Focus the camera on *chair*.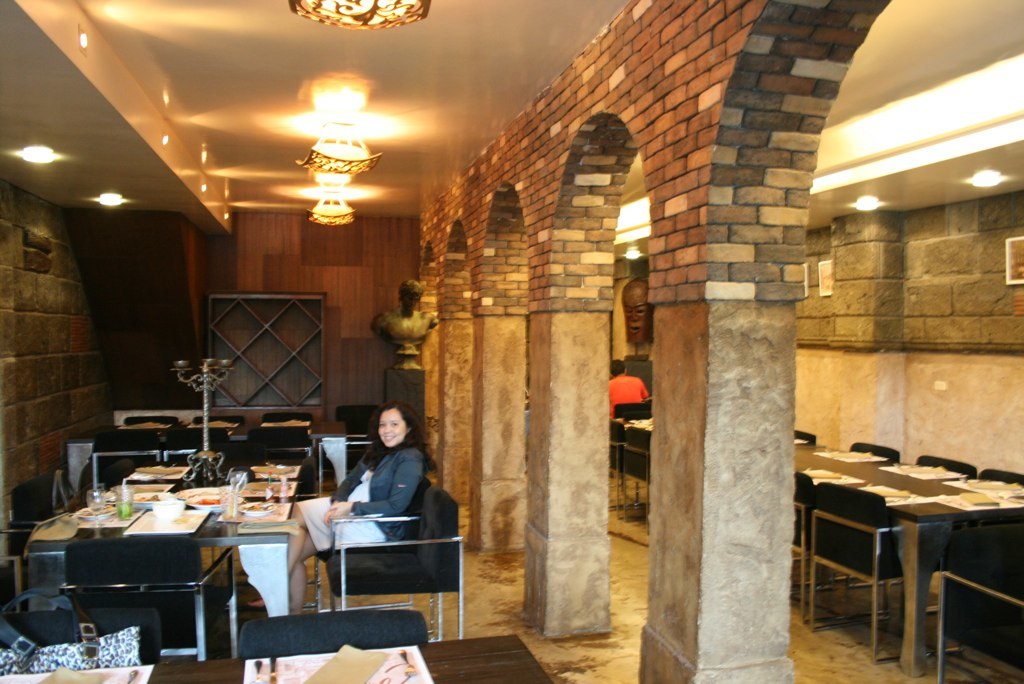
Focus region: box(611, 401, 646, 416).
